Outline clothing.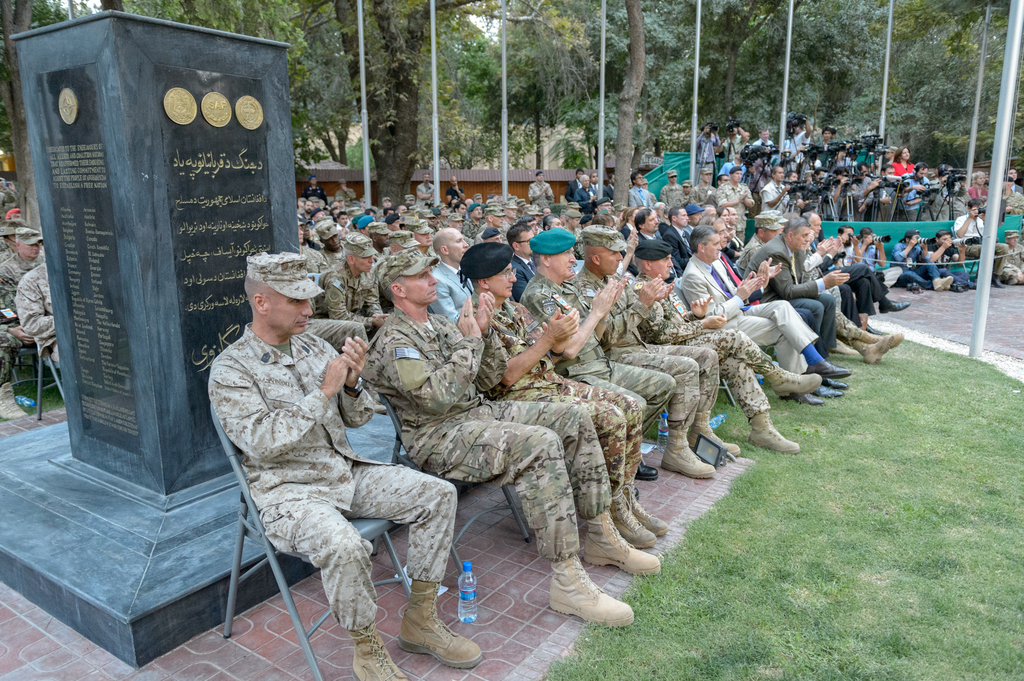
Outline: 358,279,644,547.
